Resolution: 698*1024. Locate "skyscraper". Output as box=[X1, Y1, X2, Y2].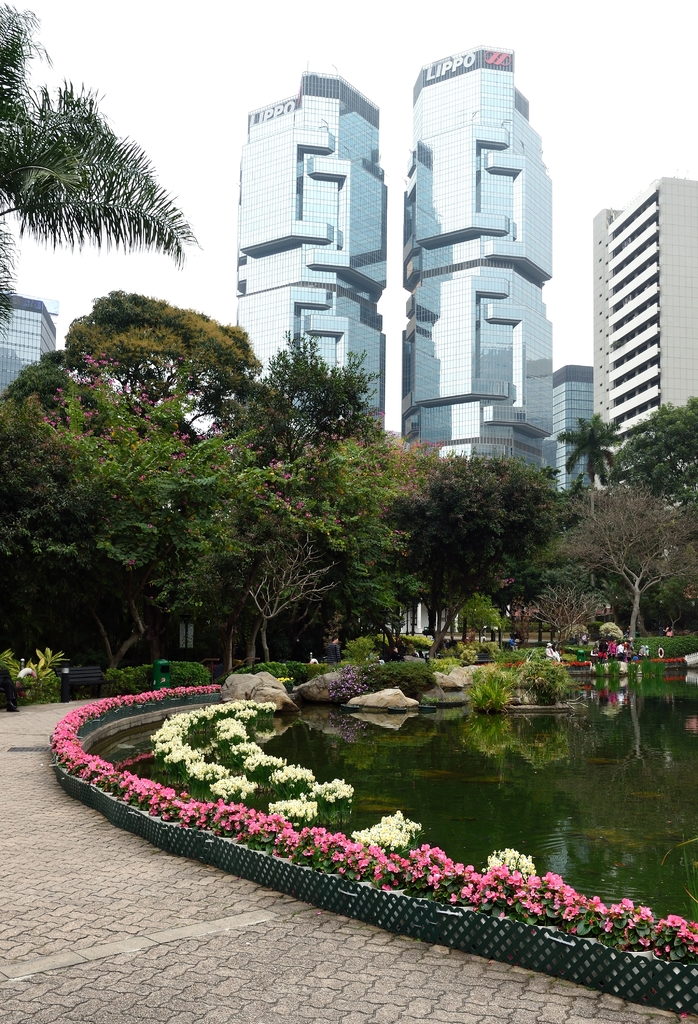
box=[235, 57, 403, 436].
